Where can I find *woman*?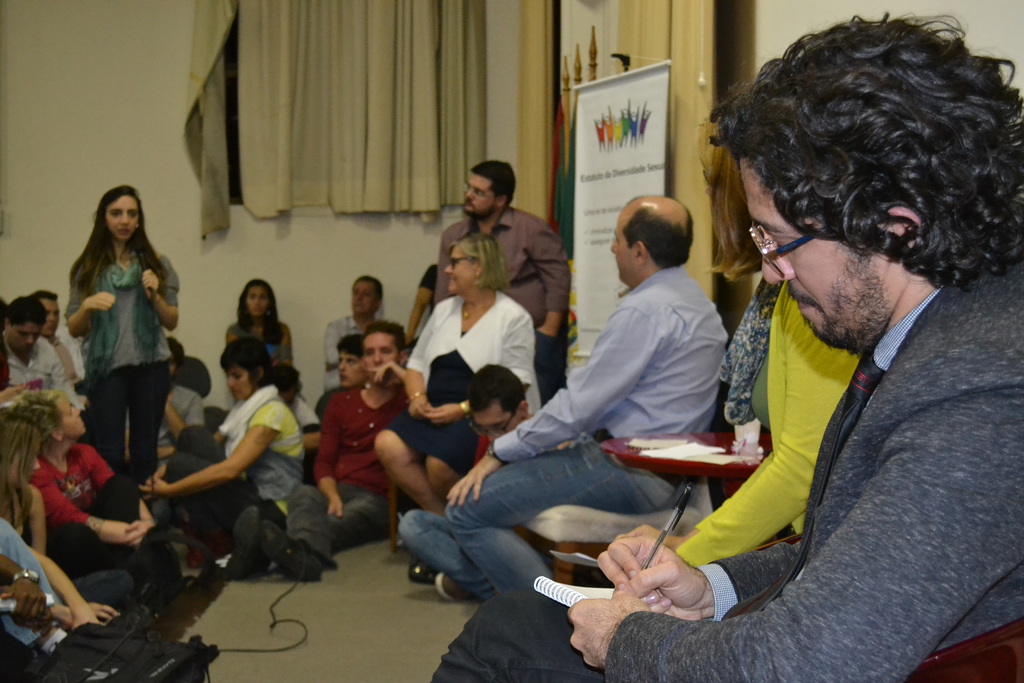
You can find it at locate(366, 236, 540, 577).
